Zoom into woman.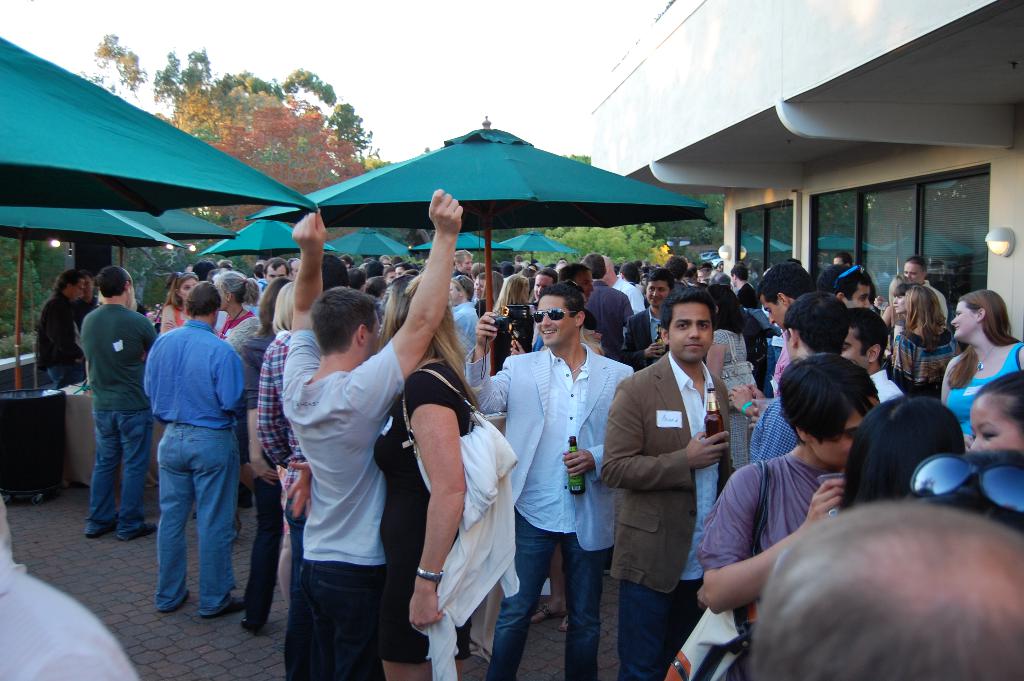
Zoom target: pyautogui.locateOnScreen(879, 274, 909, 326).
